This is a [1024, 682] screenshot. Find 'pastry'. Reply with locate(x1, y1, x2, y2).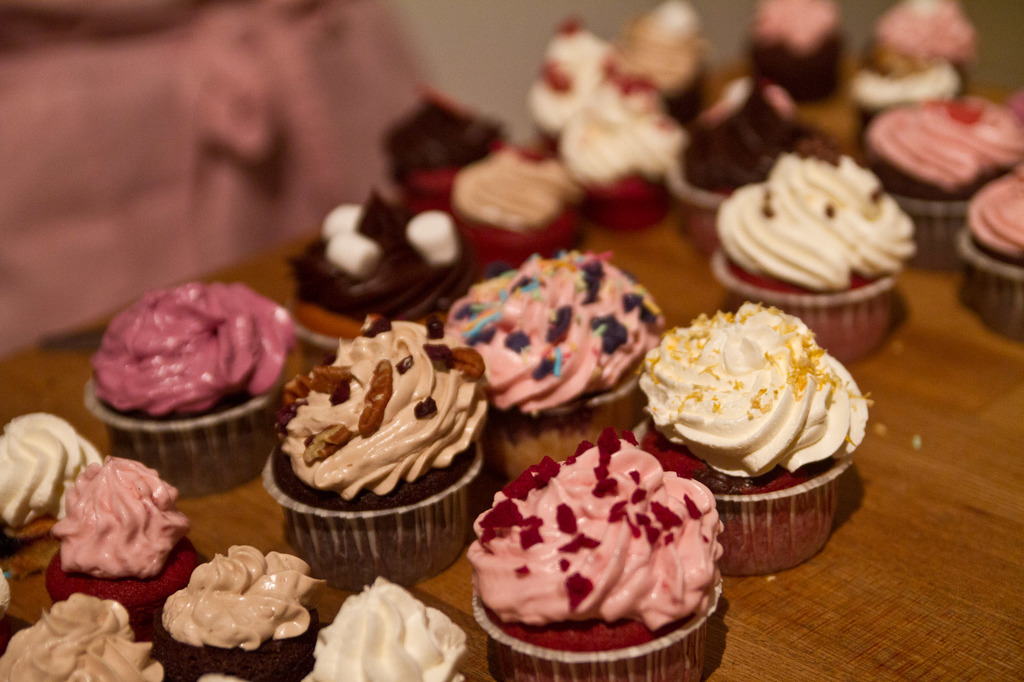
locate(0, 411, 114, 545).
